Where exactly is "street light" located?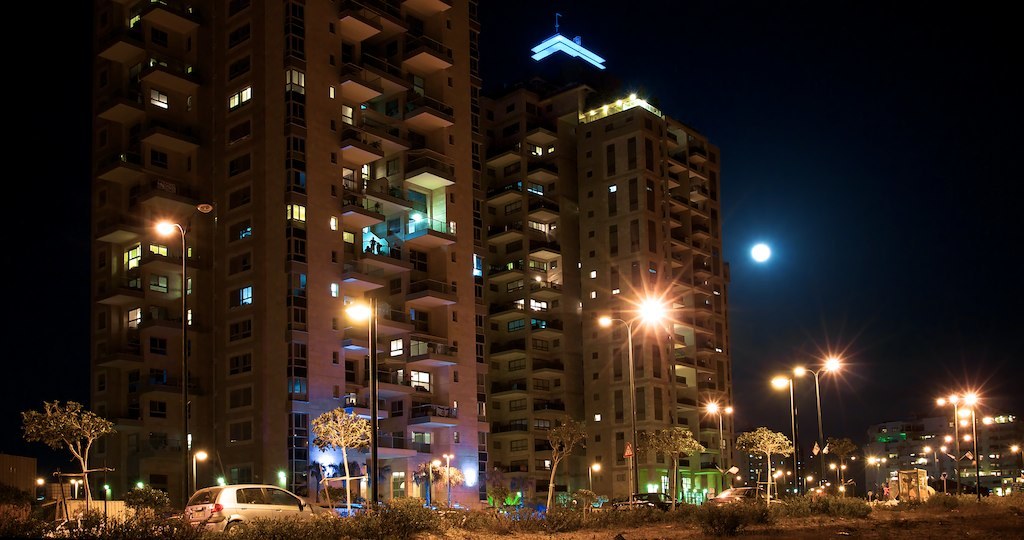
Its bounding box is {"left": 586, "top": 462, "right": 594, "bottom": 493}.
